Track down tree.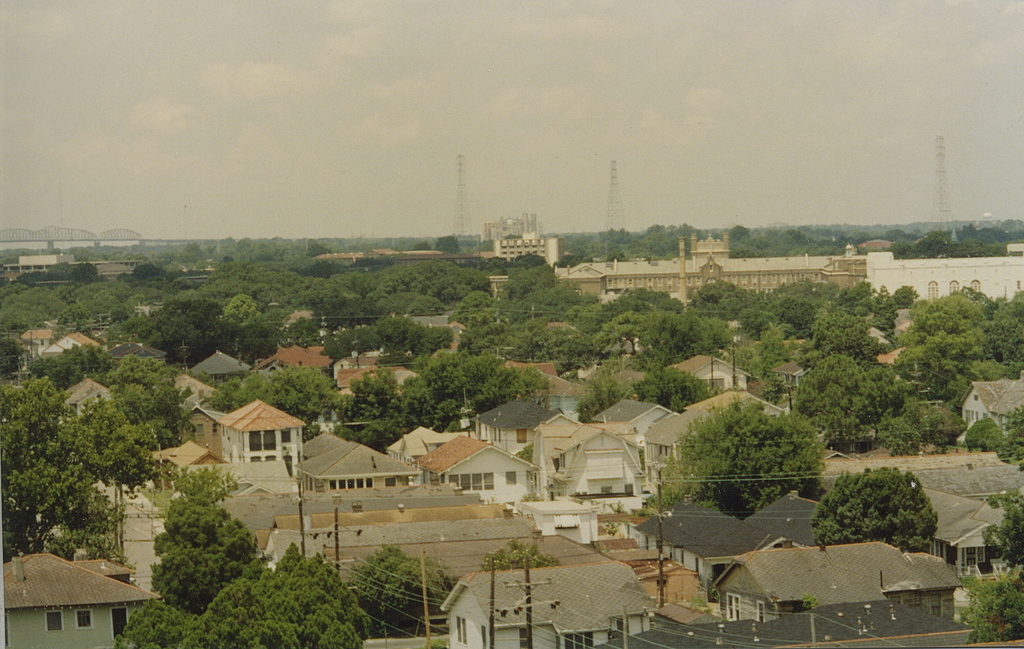
Tracked to 99 355 187 447.
